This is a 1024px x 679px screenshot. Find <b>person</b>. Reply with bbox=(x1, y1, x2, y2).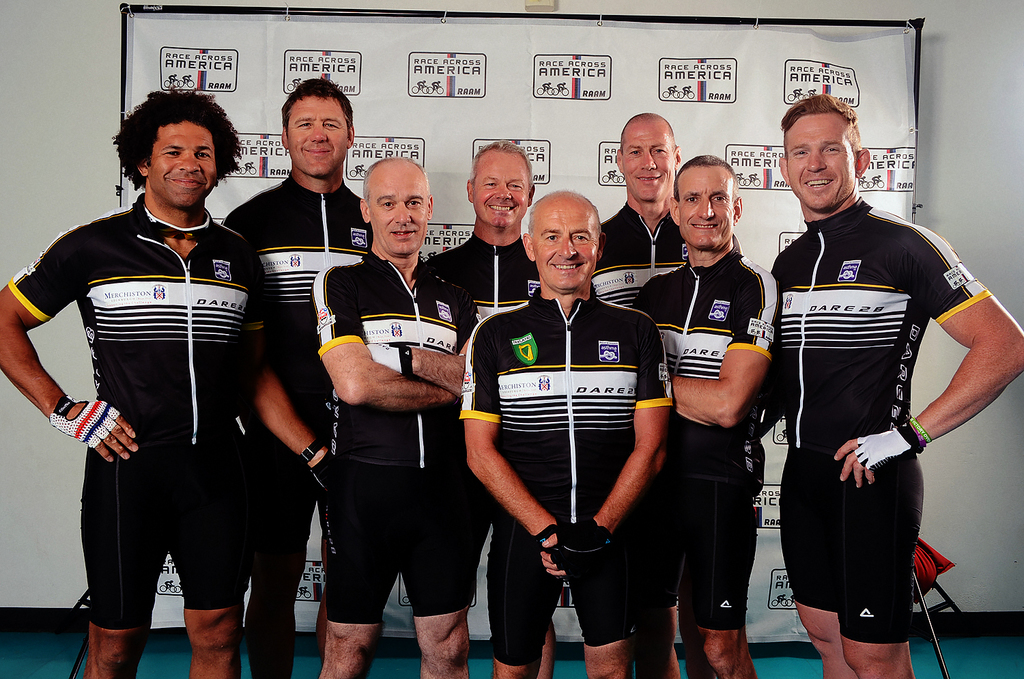
bbox=(0, 83, 336, 678).
